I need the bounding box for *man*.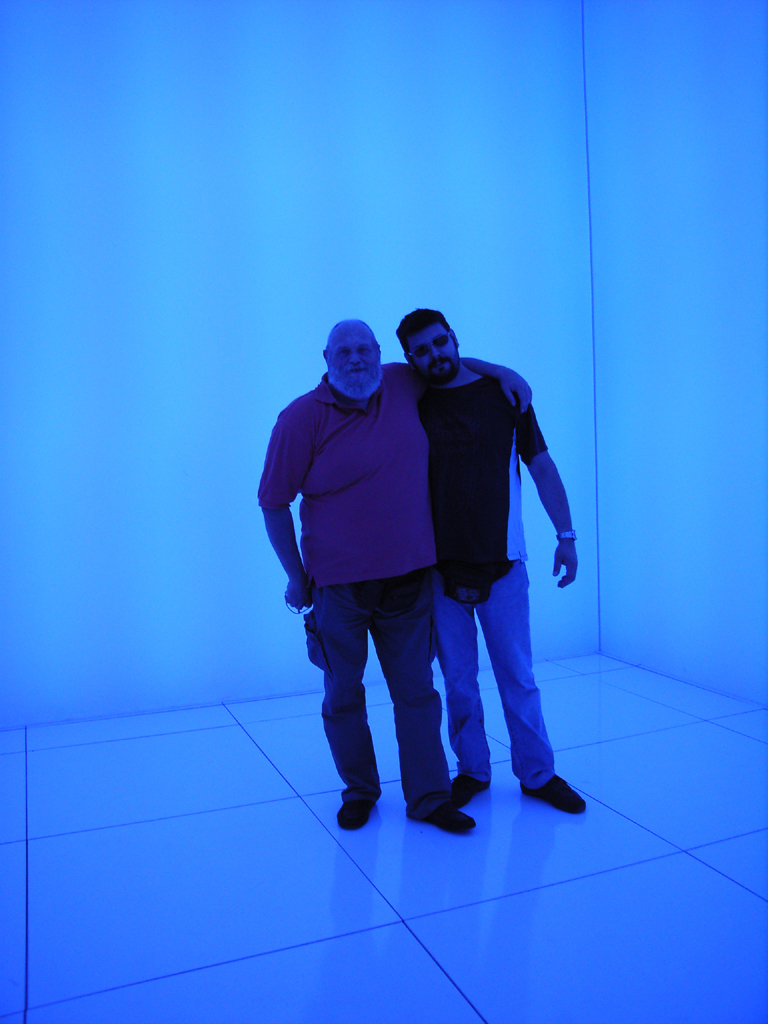
Here it is: rect(256, 316, 532, 834).
